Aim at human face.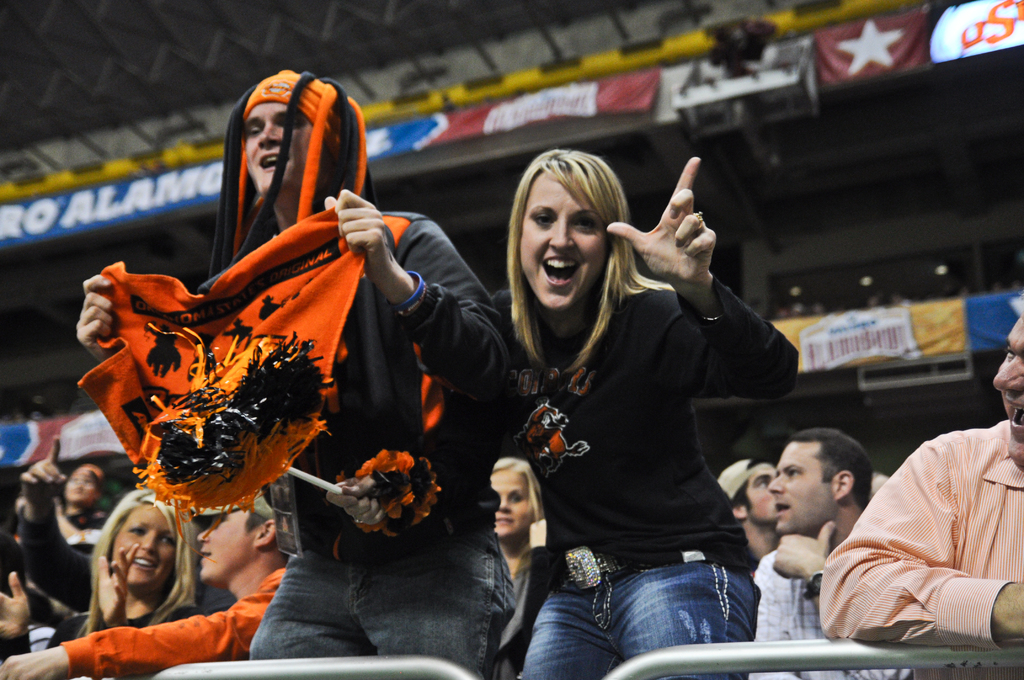
Aimed at crop(106, 501, 173, 588).
